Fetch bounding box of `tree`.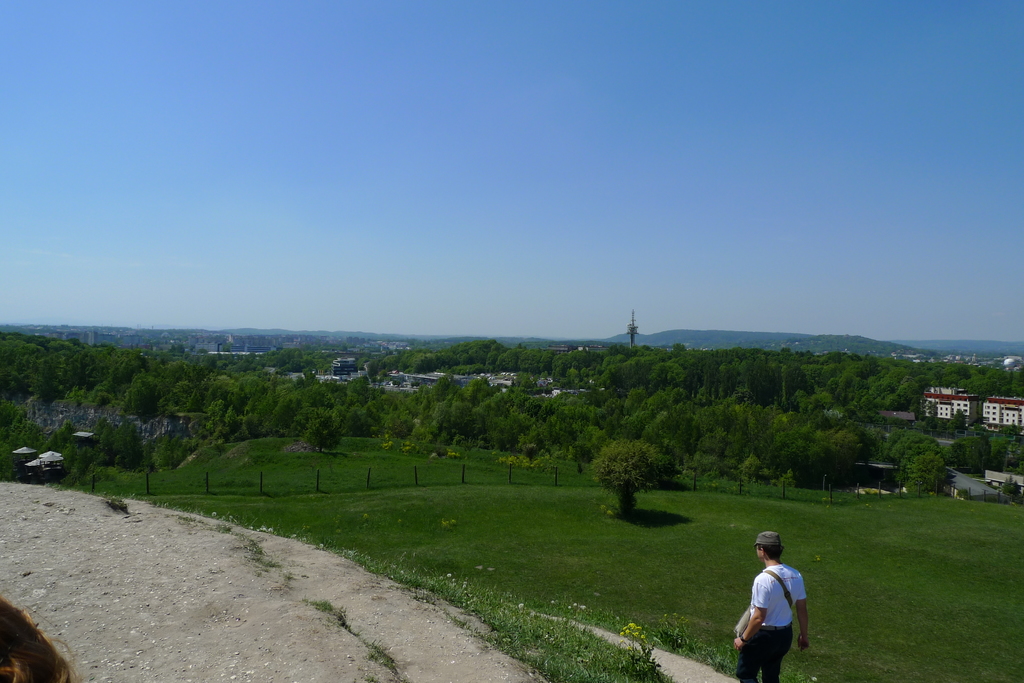
Bbox: left=99, top=419, right=120, bottom=456.
